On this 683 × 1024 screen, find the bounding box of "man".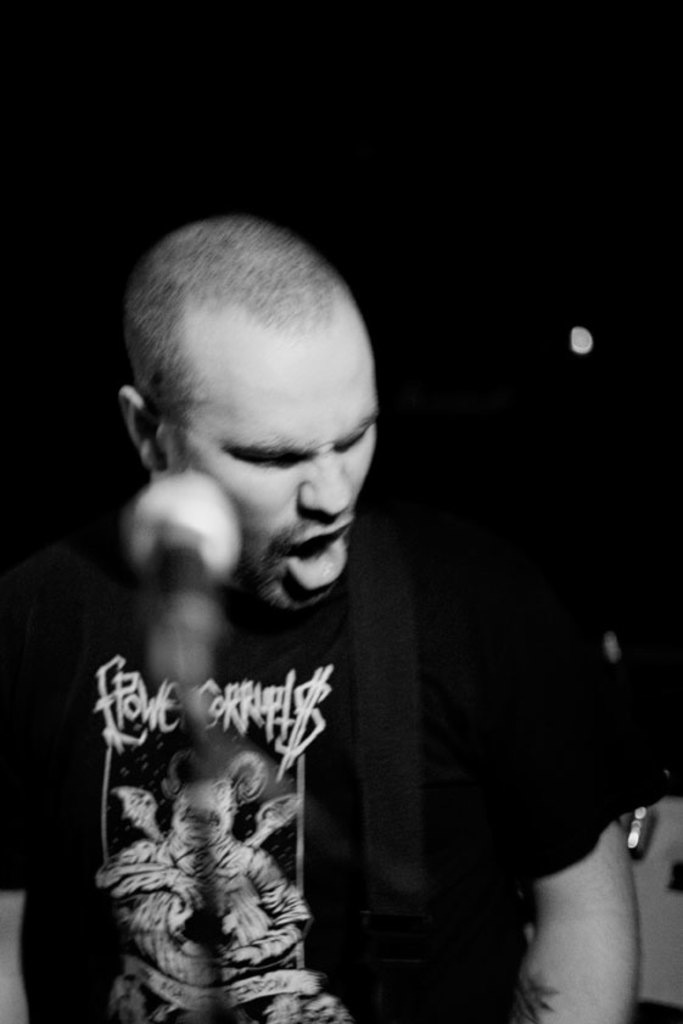
Bounding box: (24,226,605,1015).
